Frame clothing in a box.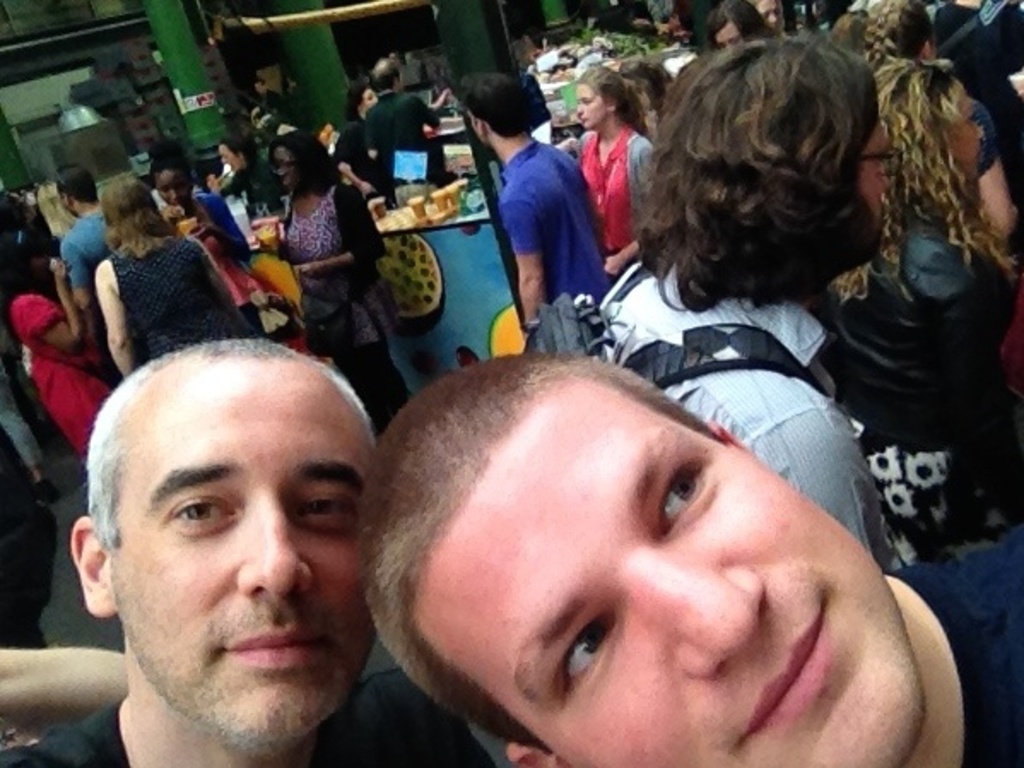
bbox=[108, 238, 234, 361].
